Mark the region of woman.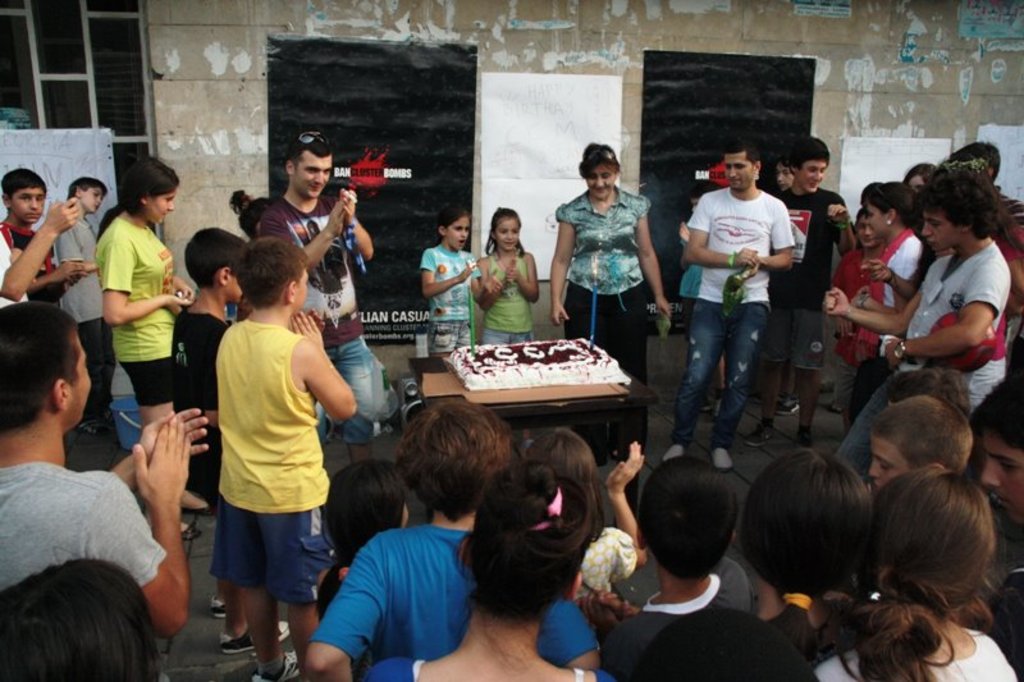
Region: 801 453 1023 681.
